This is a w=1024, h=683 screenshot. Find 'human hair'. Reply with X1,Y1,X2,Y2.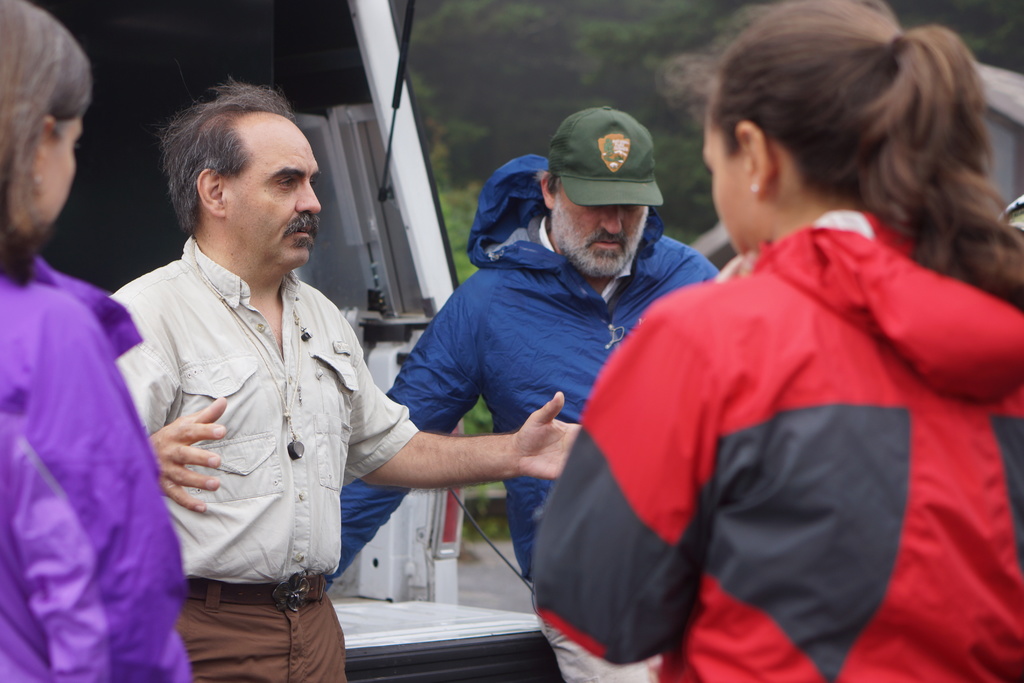
155,76,298,236.
